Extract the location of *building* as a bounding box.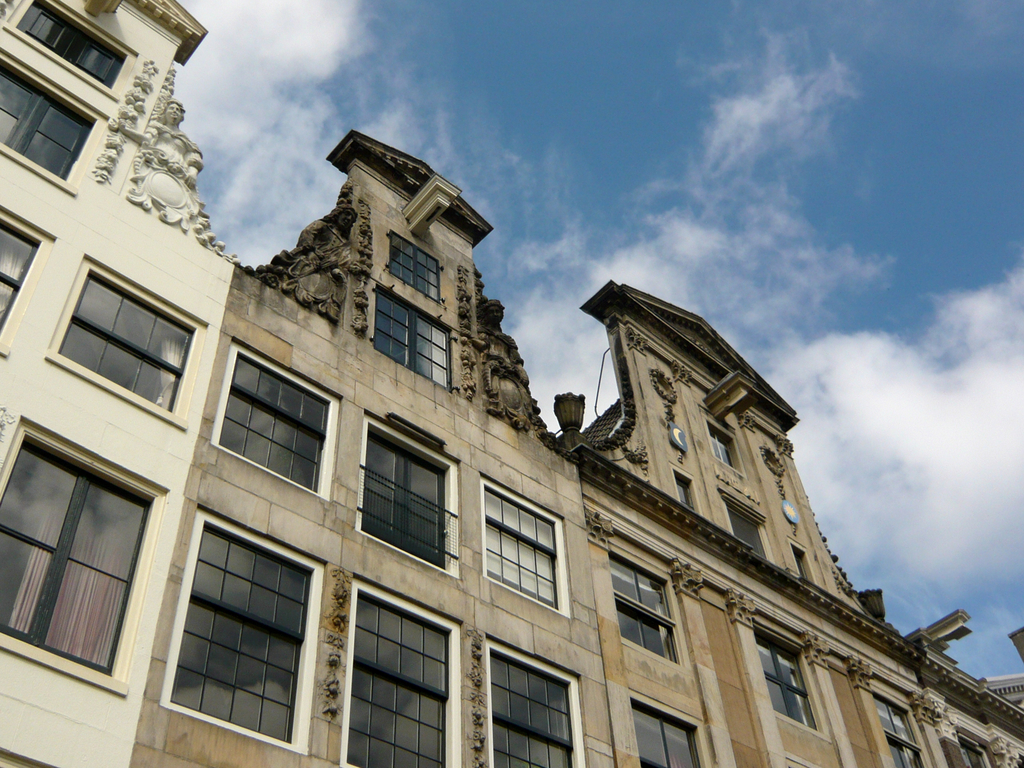
BBox(0, 0, 1023, 767).
